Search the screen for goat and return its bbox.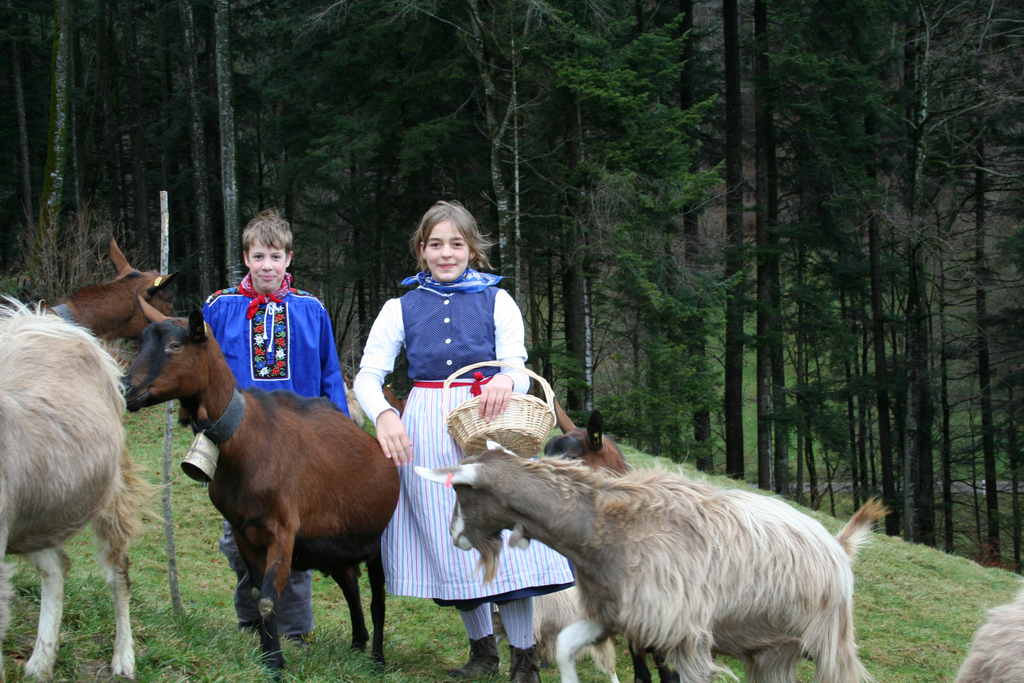
Found: <bbox>116, 293, 402, 682</bbox>.
